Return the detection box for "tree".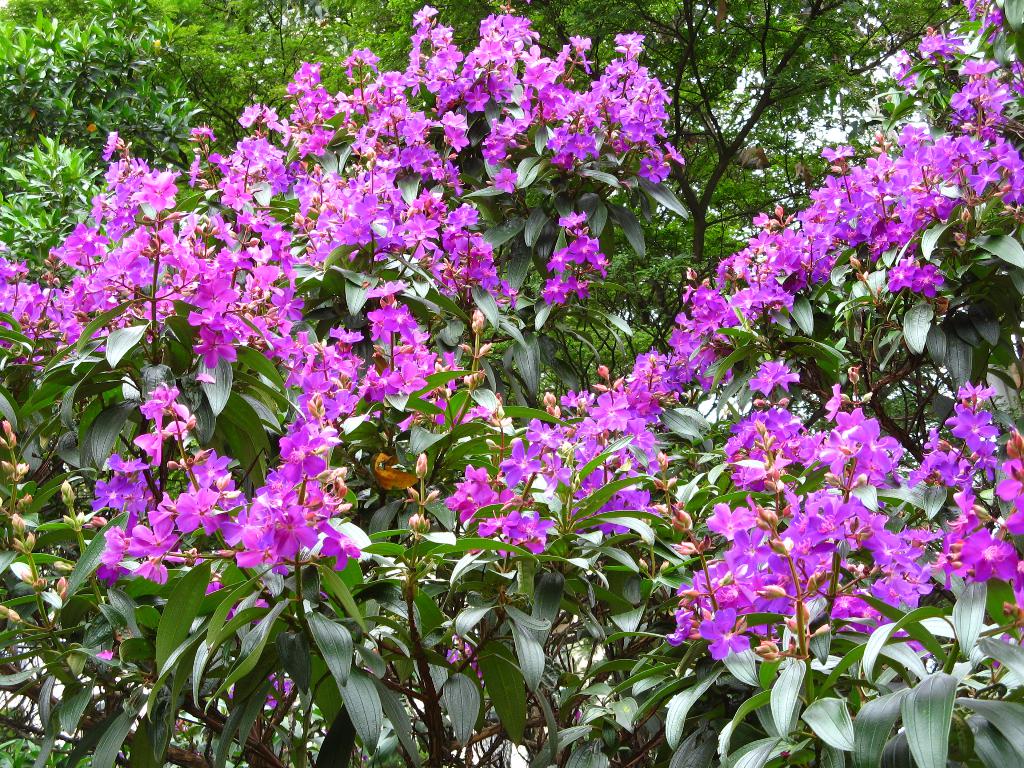
{"x1": 0, "y1": 0, "x2": 506, "y2": 276}.
